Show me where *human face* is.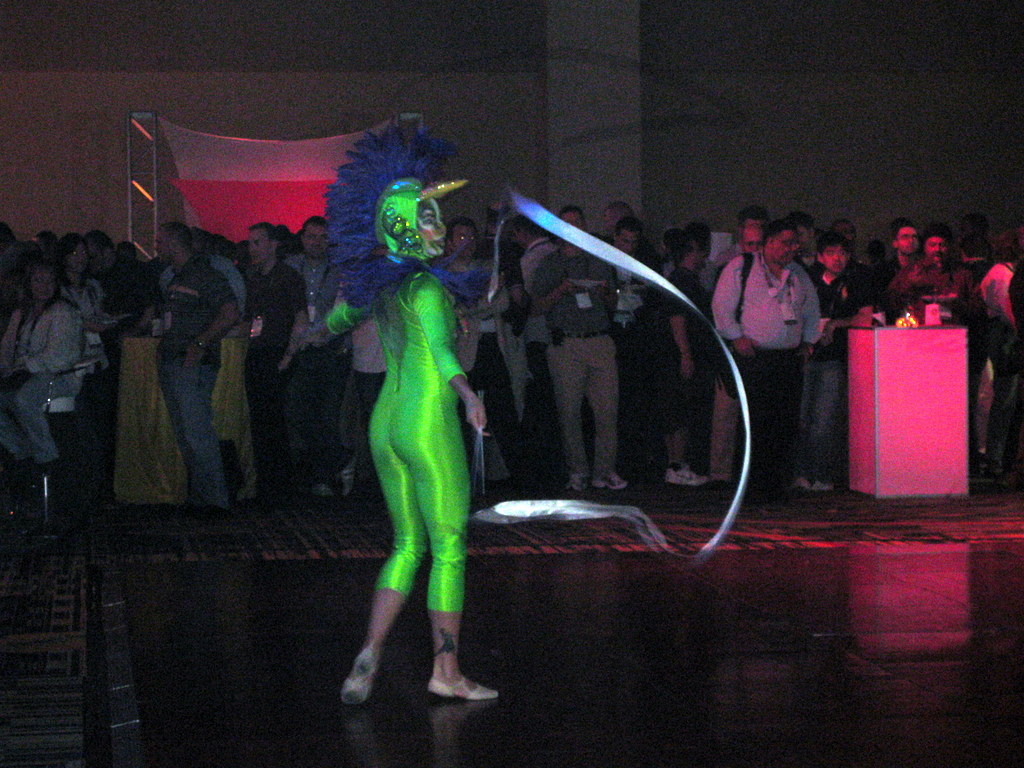
*human face* is at 29,274,59,307.
